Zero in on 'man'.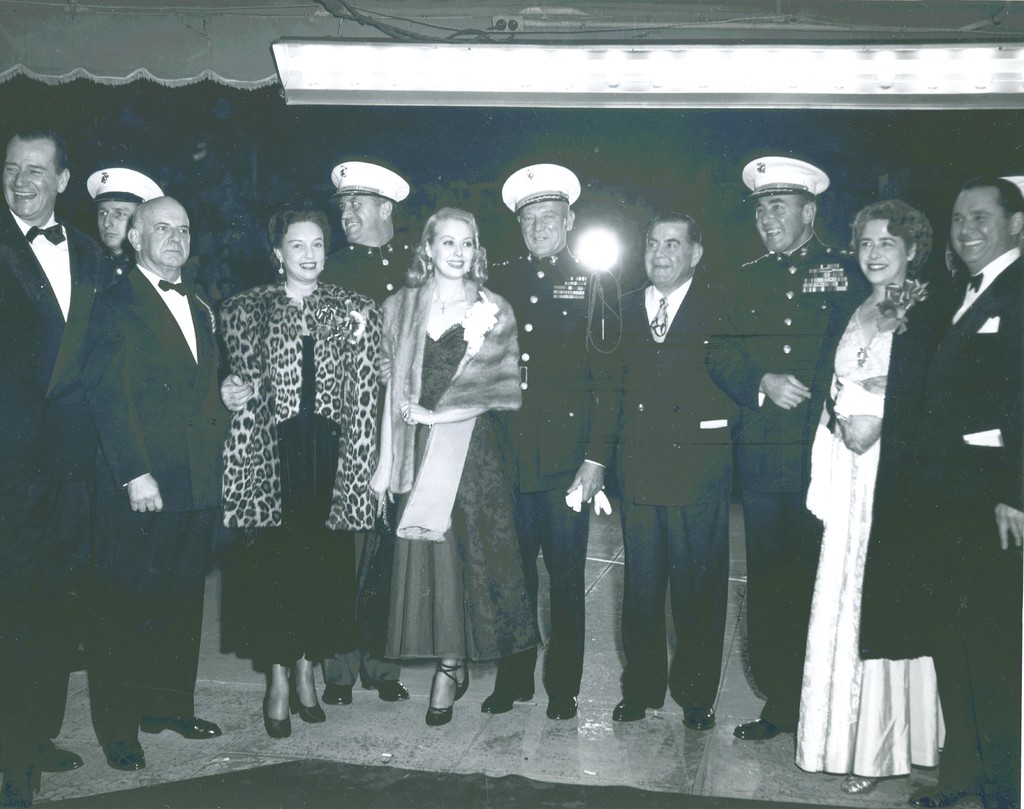
Zeroed in: <bbox>70, 165, 164, 266</bbox>.
